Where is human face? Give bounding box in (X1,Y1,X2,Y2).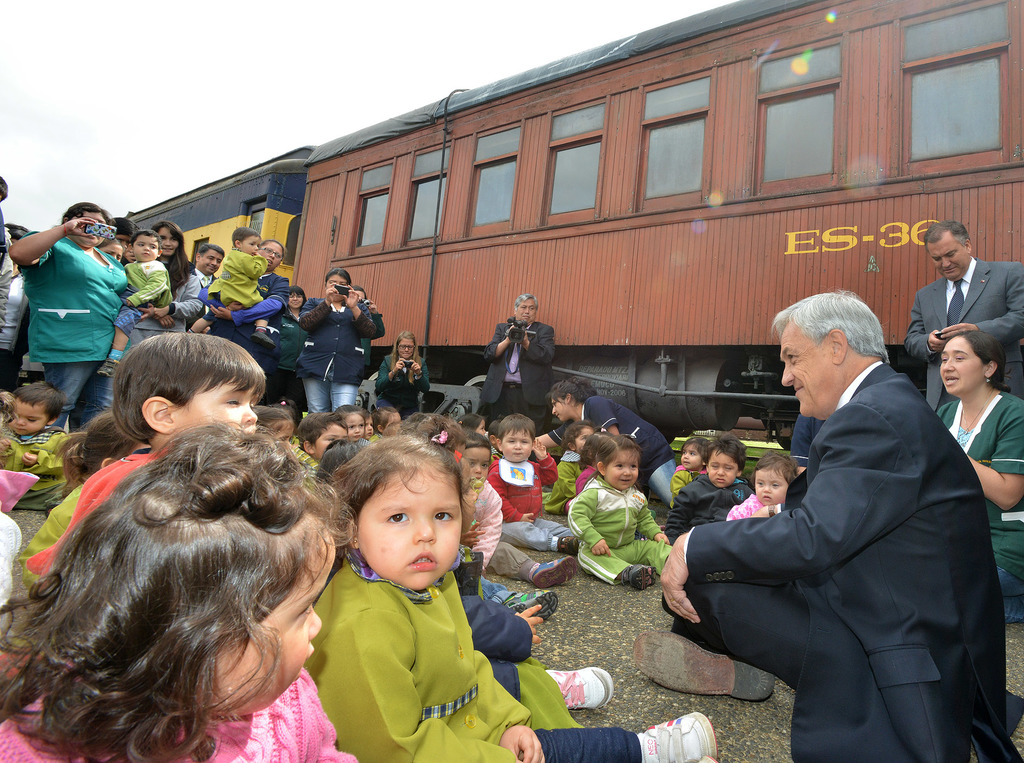
(577,426,595,451).
